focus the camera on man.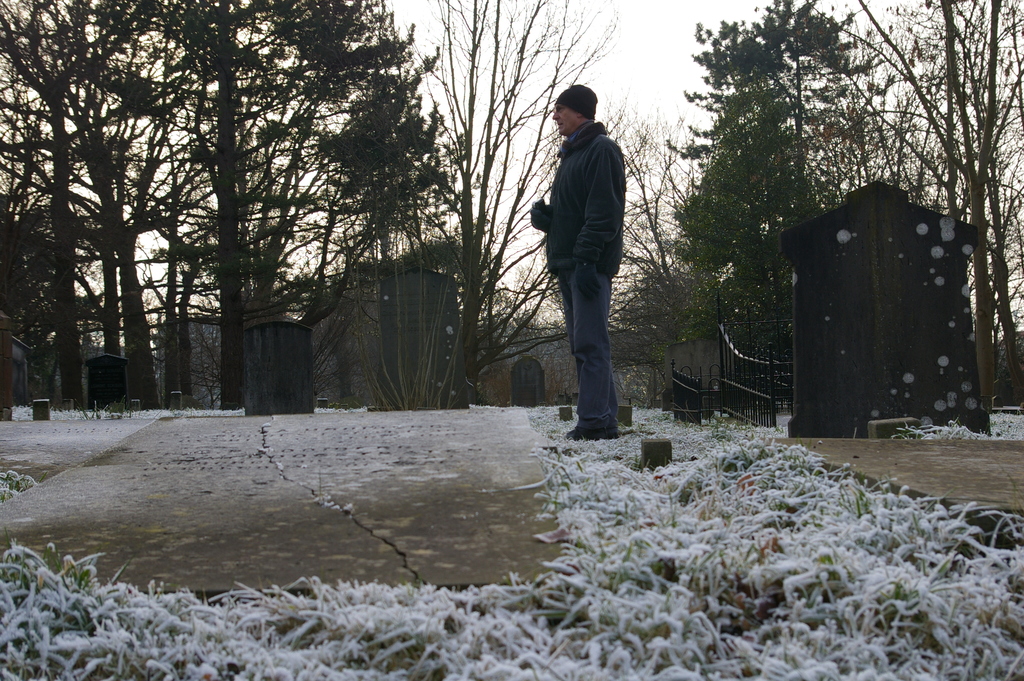
Focus region: left=536, top=83, right=650, bottom=447.
